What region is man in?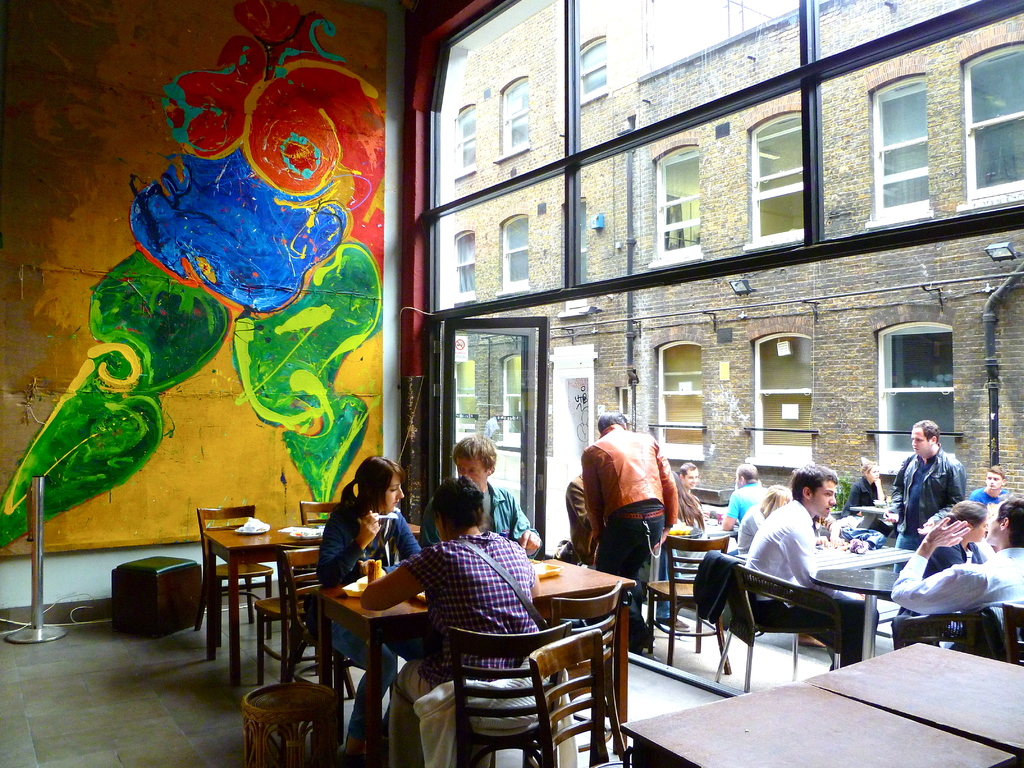
bbox(721, 466, 768, 545).
